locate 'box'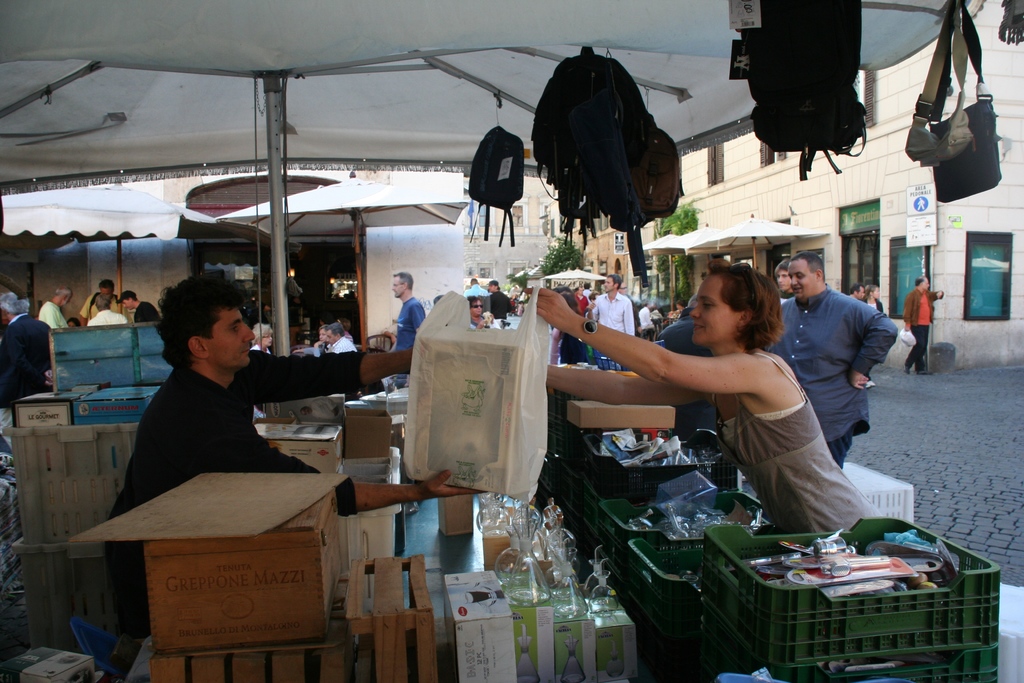
{"x1": 442, "y1": 568, "x2": 518, "y2": 682}
